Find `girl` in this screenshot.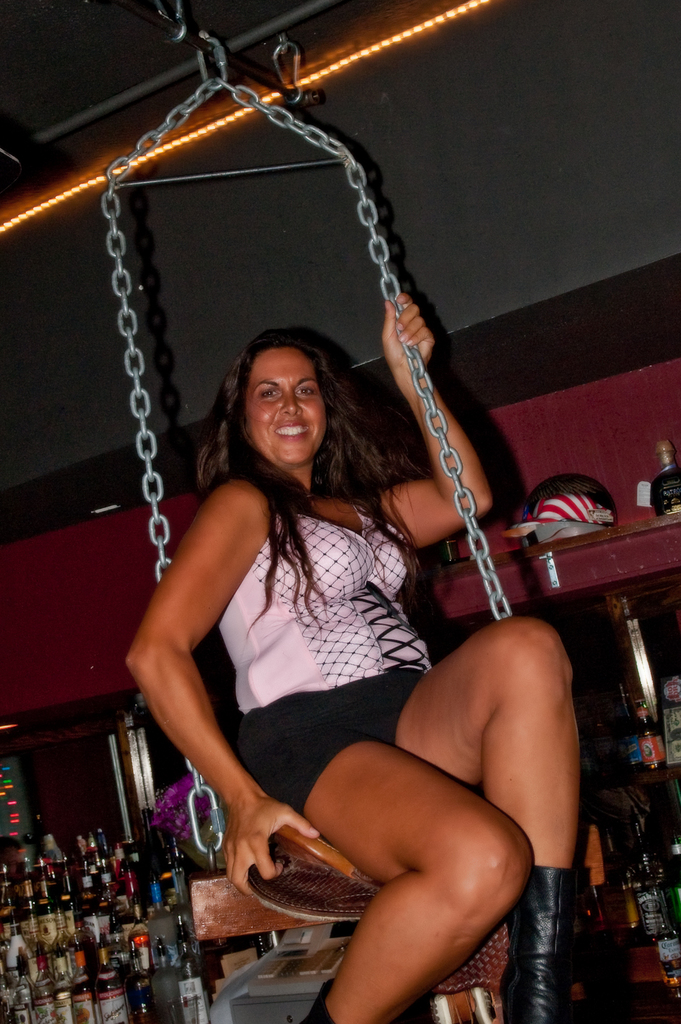
The bounding box for `girl` is [x1=117, y1=284, x2=590, y2=1023].
